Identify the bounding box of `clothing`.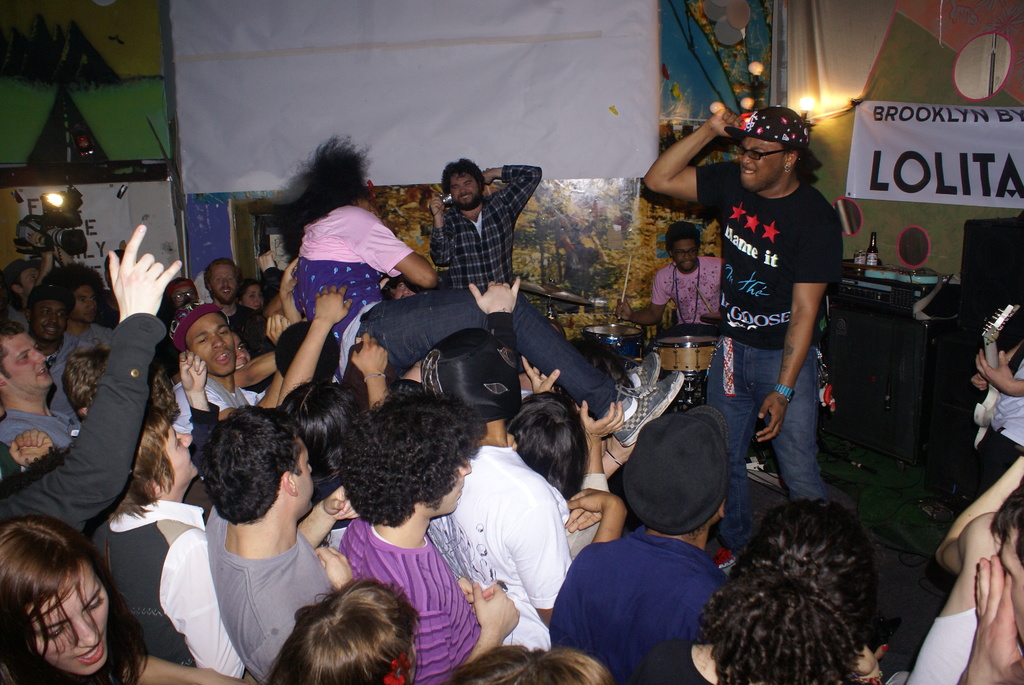
x1=334, y1=518, x2=488, y2=684.
